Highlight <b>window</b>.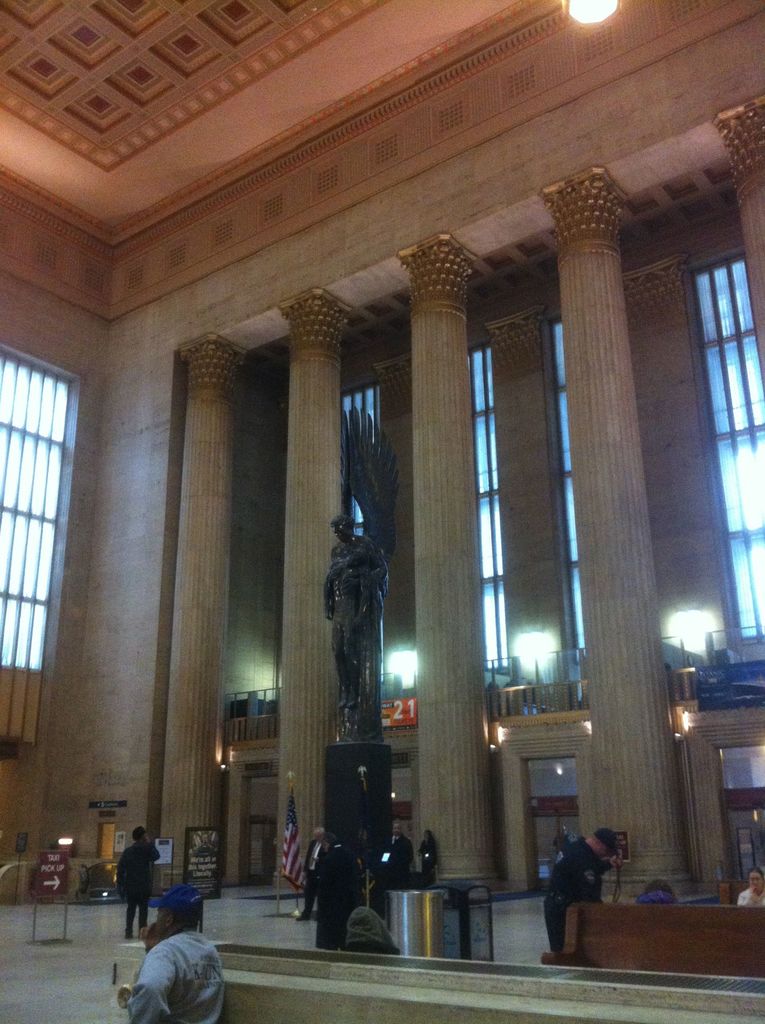
Highlighted region: x1=550 y1=314 x2=588 y2=662.
